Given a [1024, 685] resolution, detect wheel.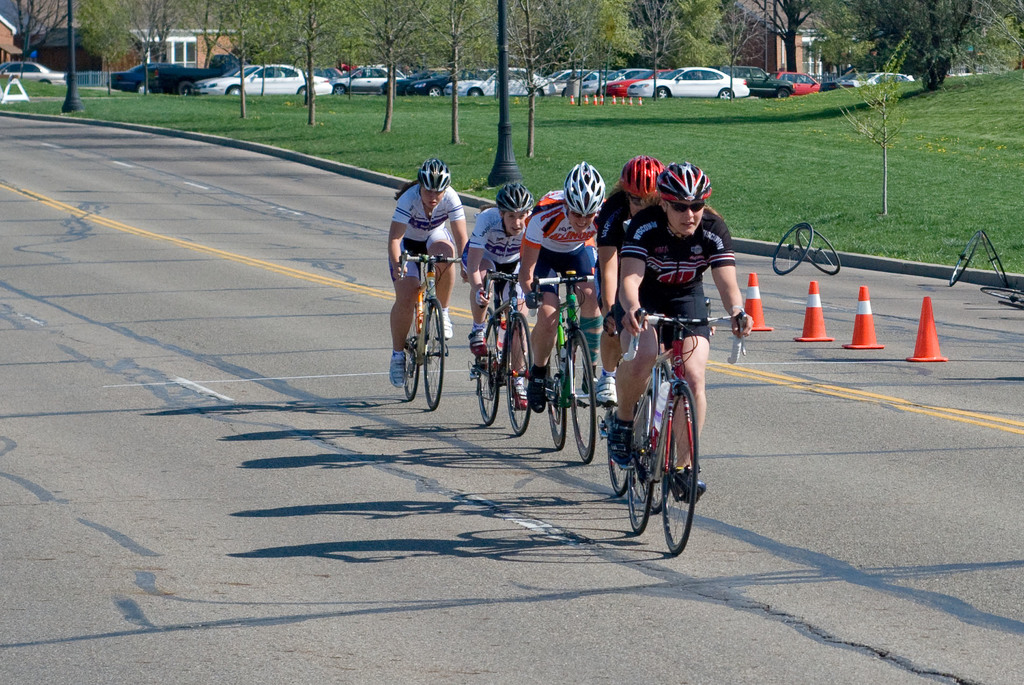
x1=566, y1=326, x2=587, y2=459.
